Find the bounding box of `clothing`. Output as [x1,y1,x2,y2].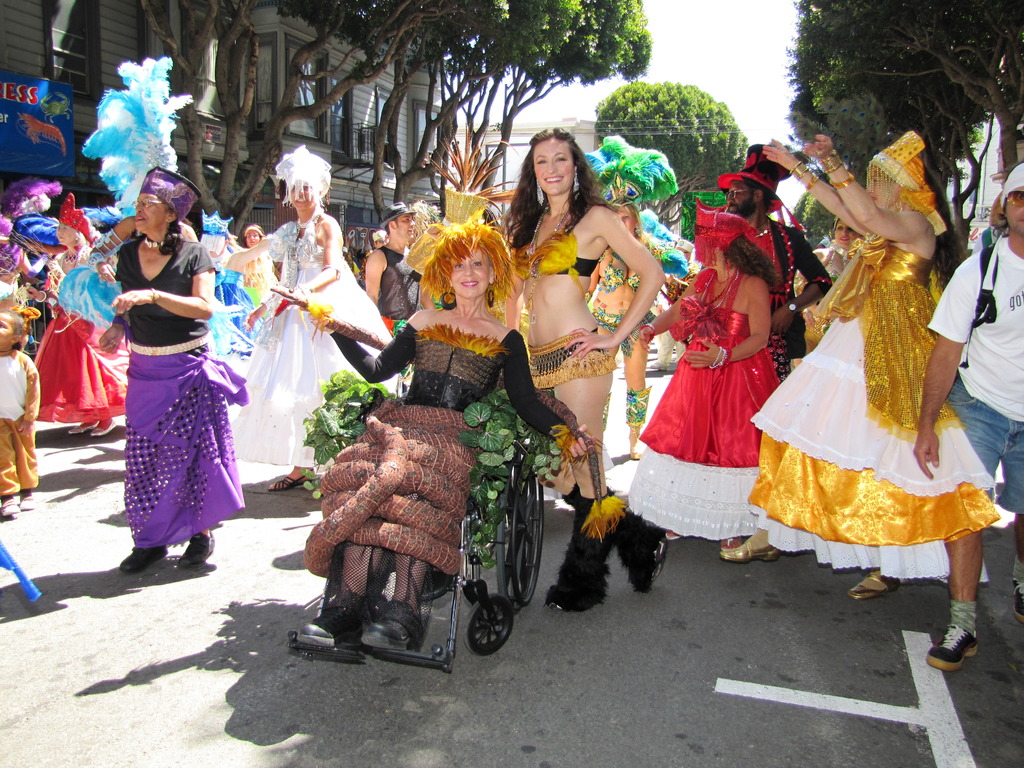
[220,213,417,463].
